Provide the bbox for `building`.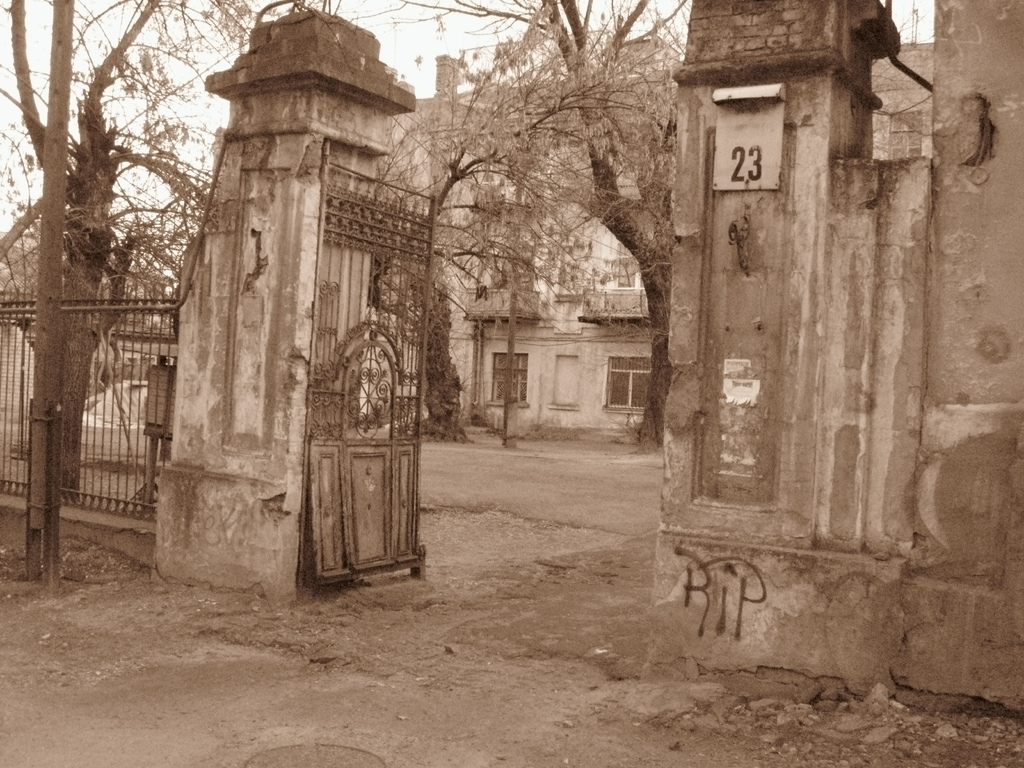
region(214, 39, 934, 433).
